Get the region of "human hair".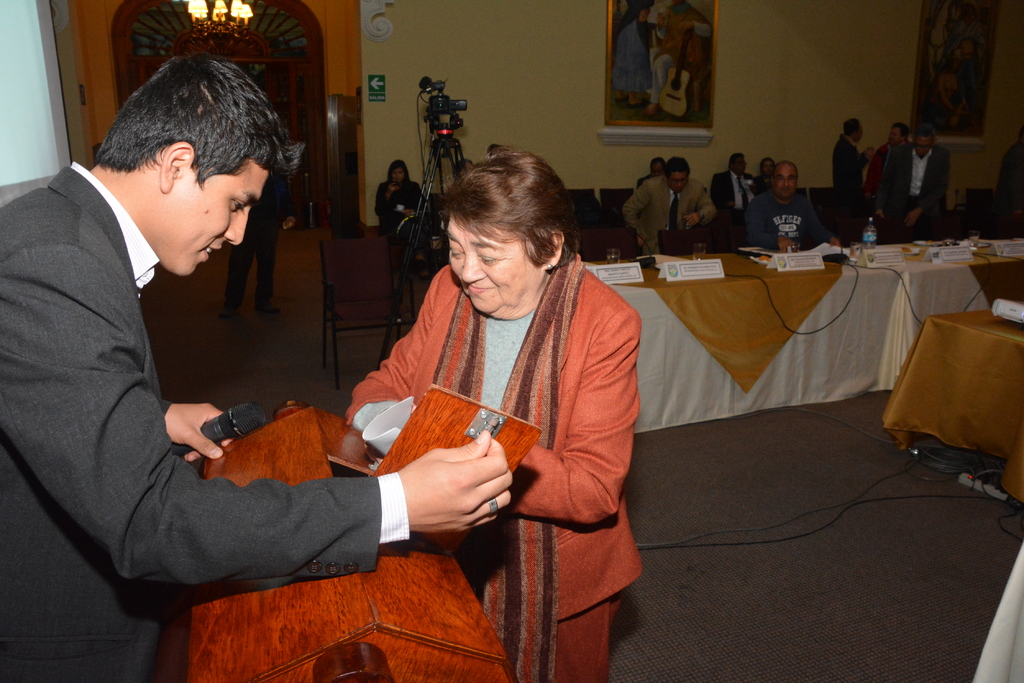
rect(652, 154, 667, 175).
